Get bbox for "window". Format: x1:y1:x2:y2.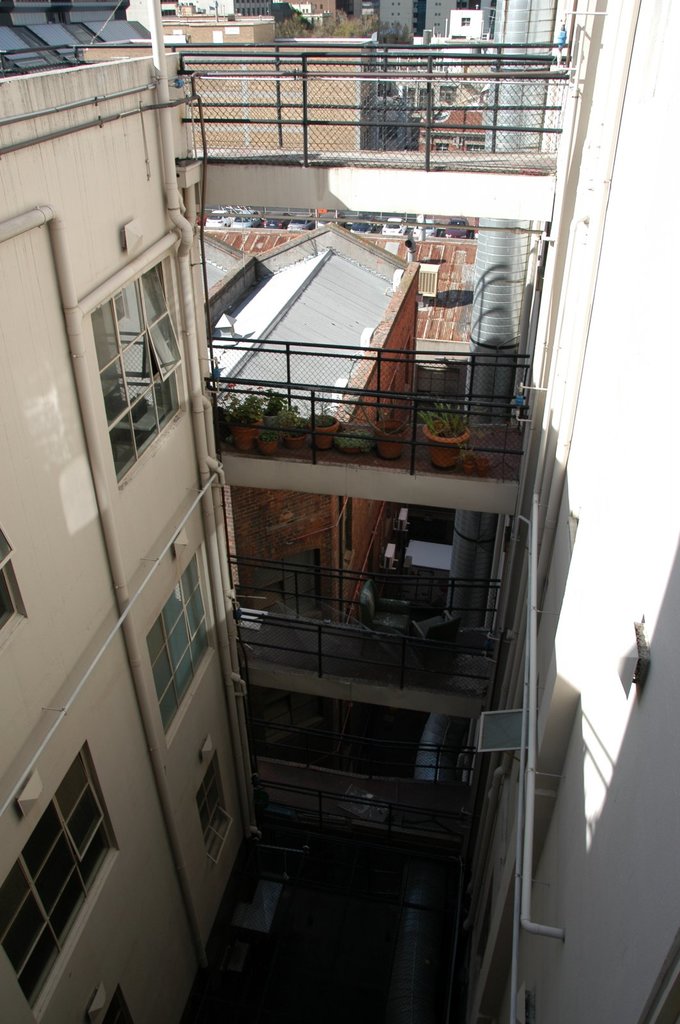
0:535:32:657.
